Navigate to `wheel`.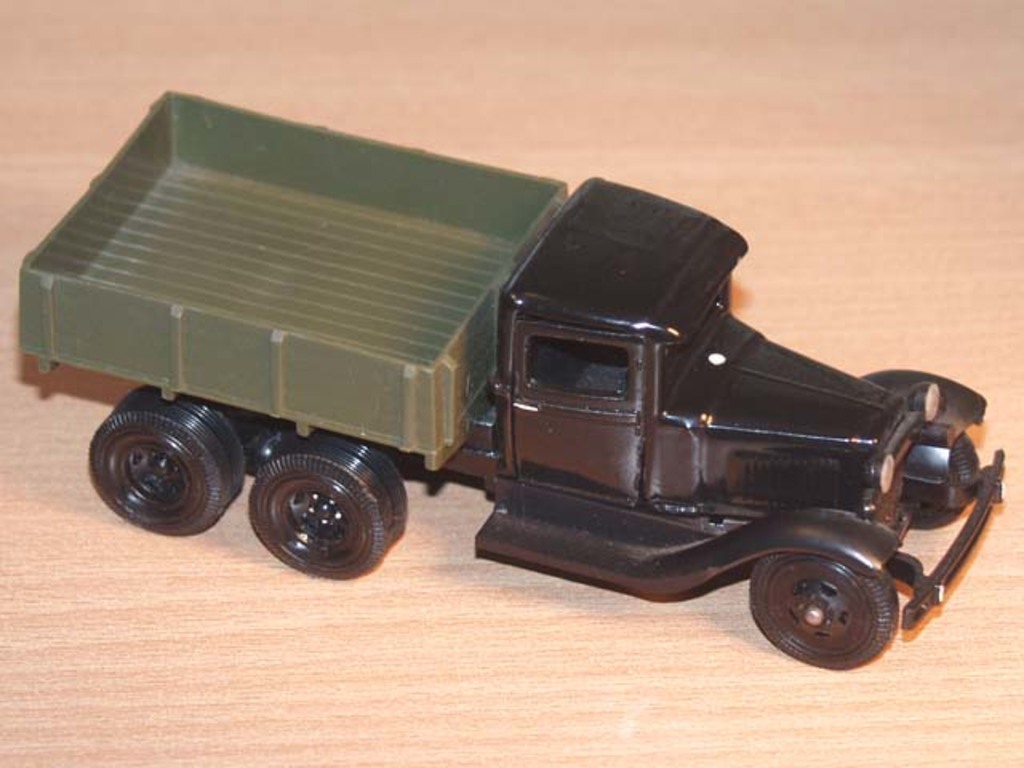
Navigation target: (left=85, top=378, right=256, bottom=536).
